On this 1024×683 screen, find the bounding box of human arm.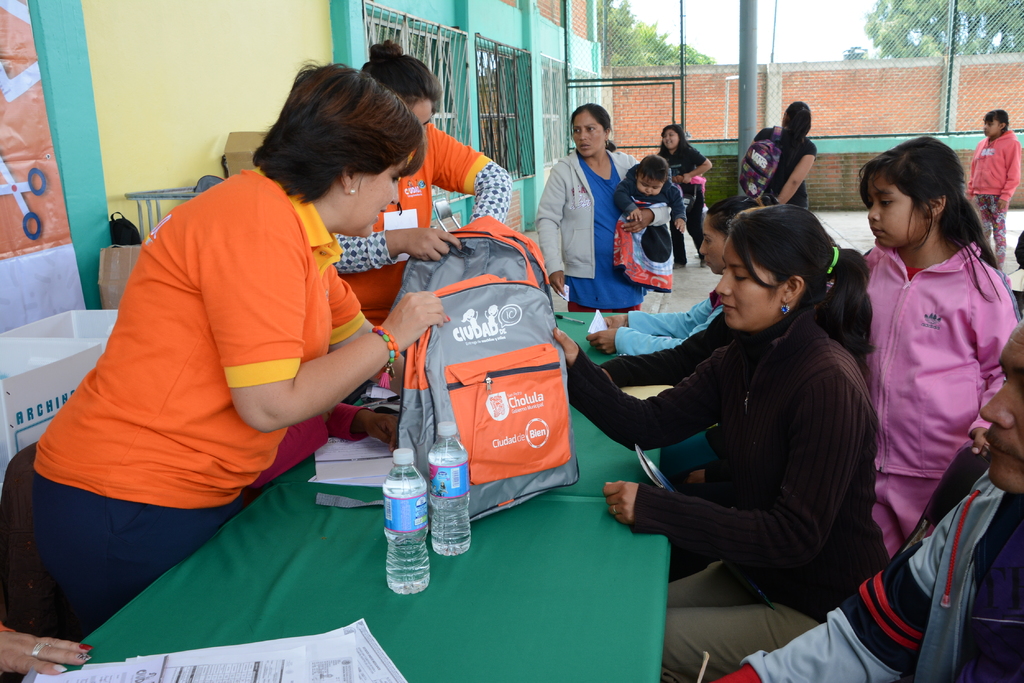
Bounding box: box(329, 229, 470, 277).
